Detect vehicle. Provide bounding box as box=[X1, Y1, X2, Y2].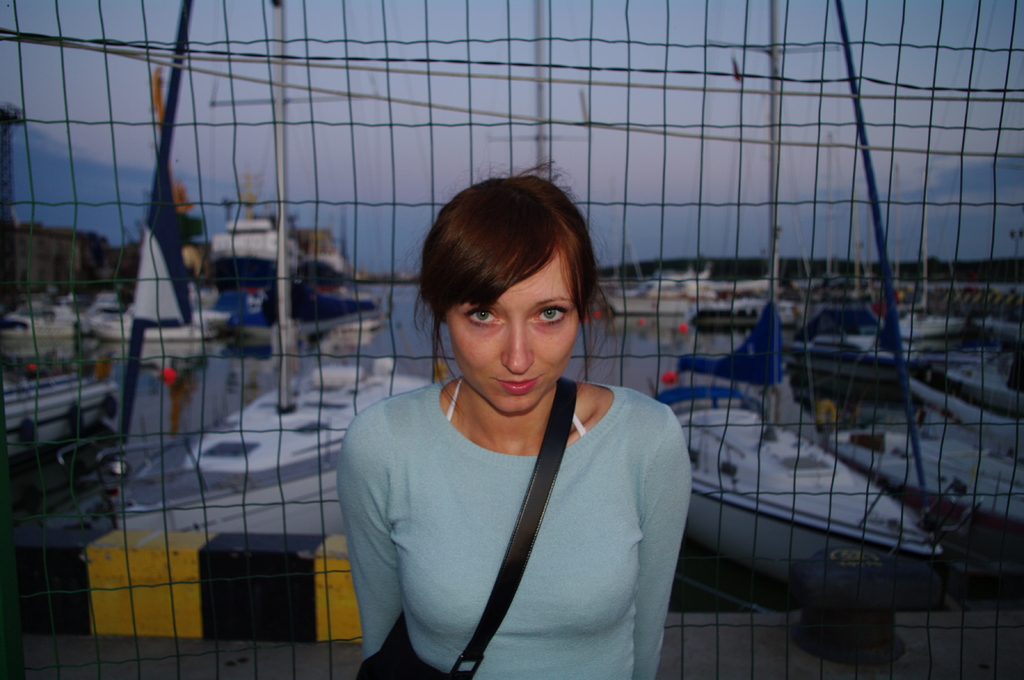
box=[3, 297, 84, 358].
